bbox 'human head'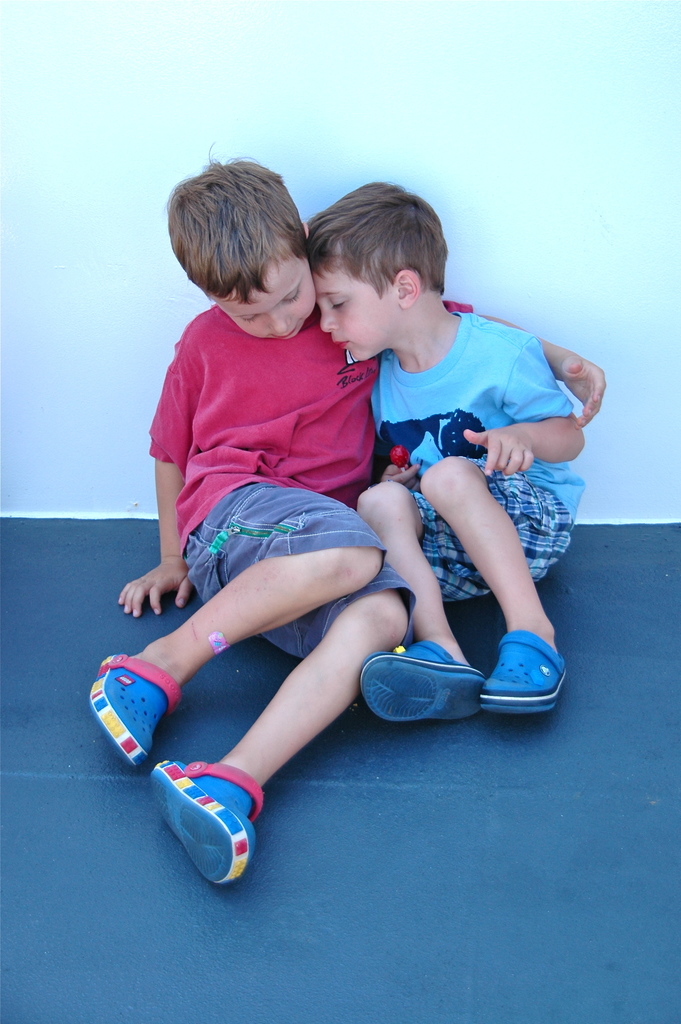
x1=306 y1=180 x2=452 y2=360
